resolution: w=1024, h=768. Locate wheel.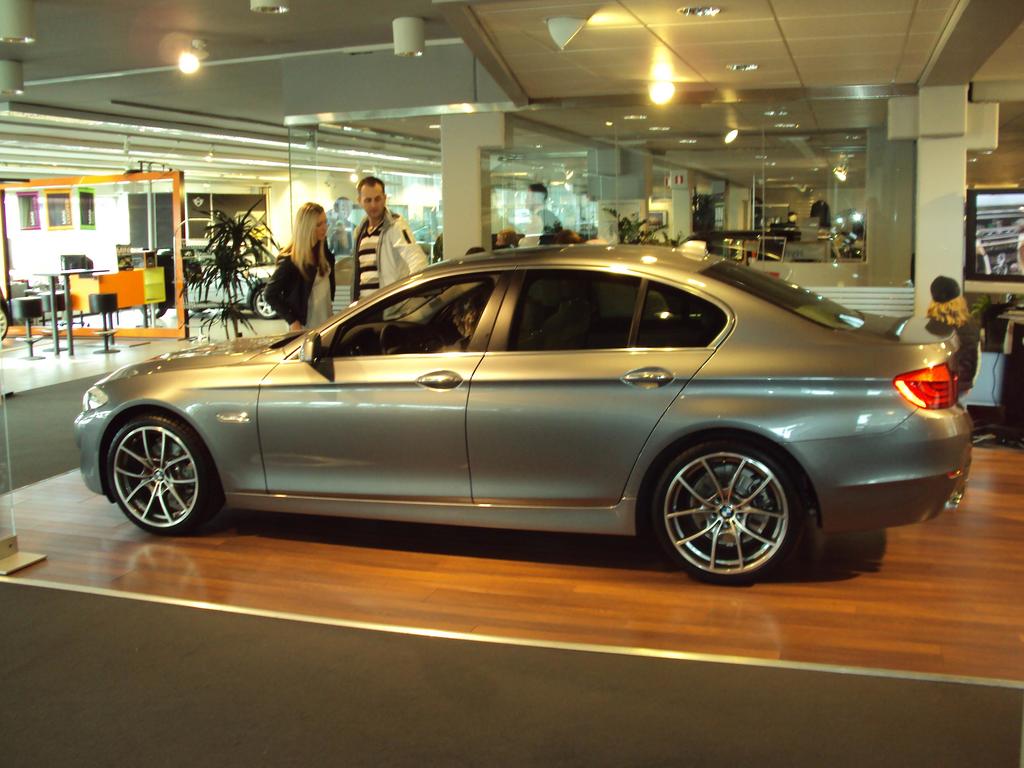
382:325:402:353.
